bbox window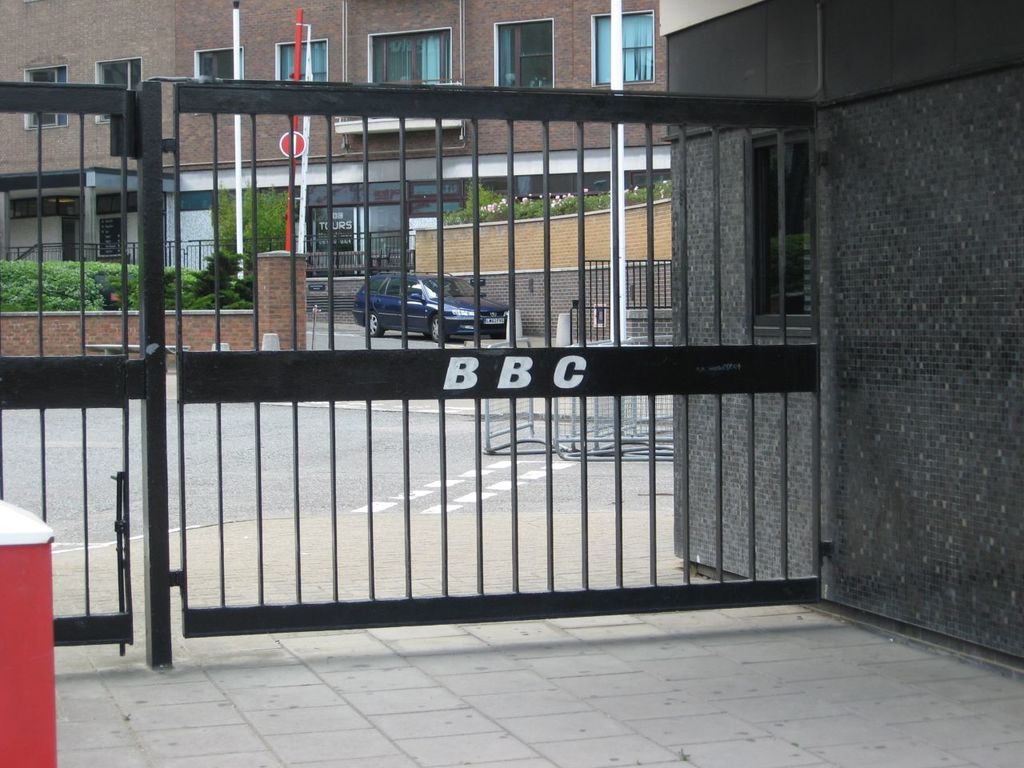
[493,17,554,90]
